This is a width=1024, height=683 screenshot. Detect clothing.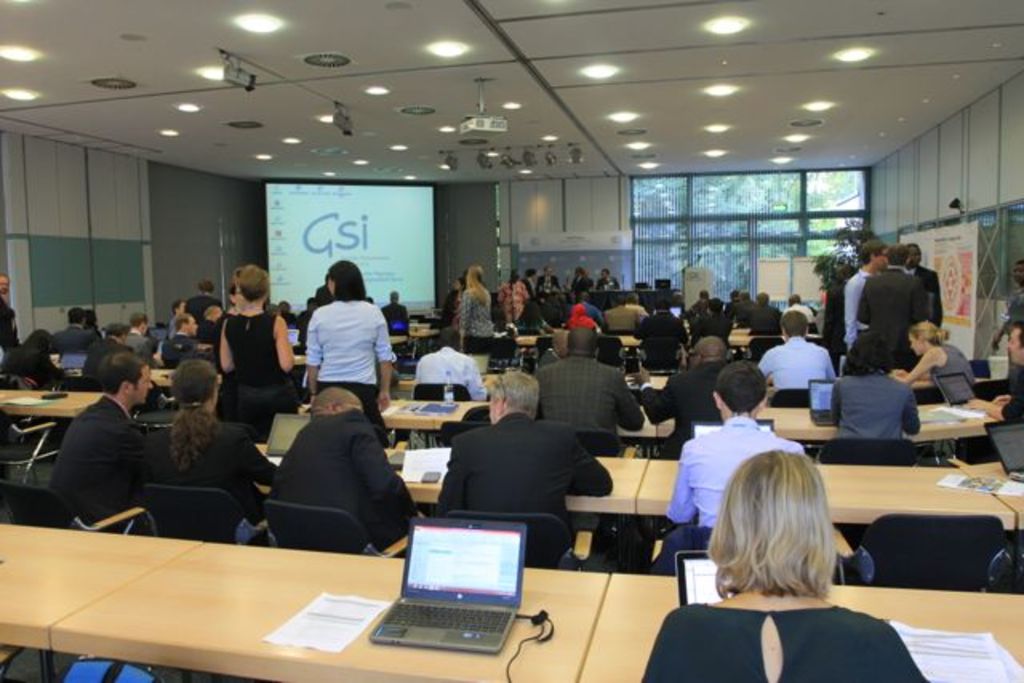
bbox=[846, 256, 925, 368].
